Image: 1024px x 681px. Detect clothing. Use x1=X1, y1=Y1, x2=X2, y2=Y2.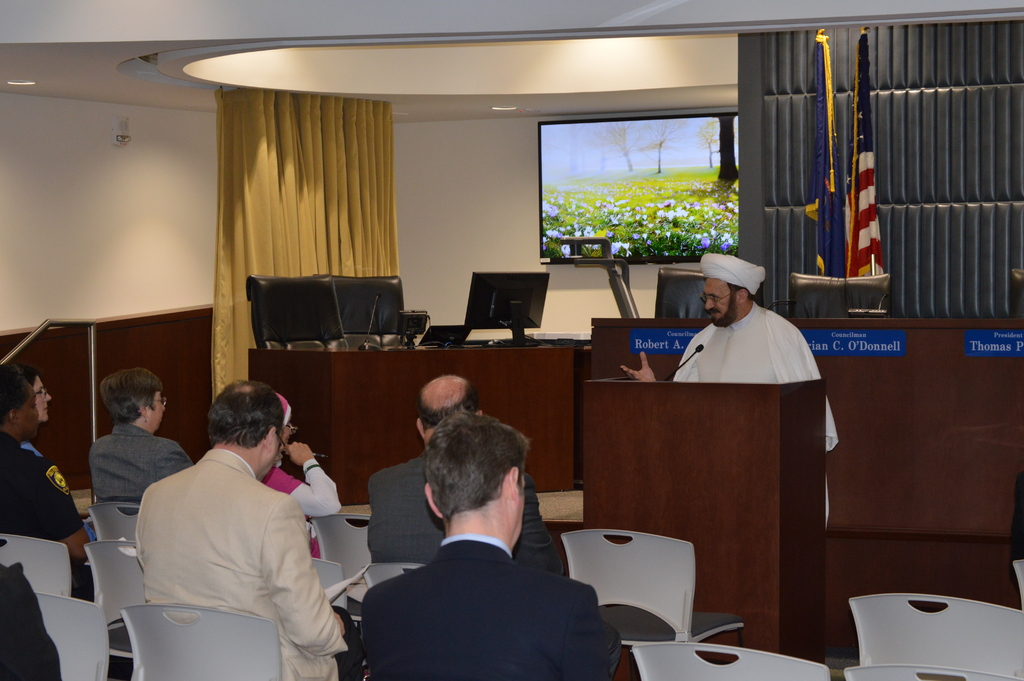
x1=89, y1=427, x2=194, y2=500.
